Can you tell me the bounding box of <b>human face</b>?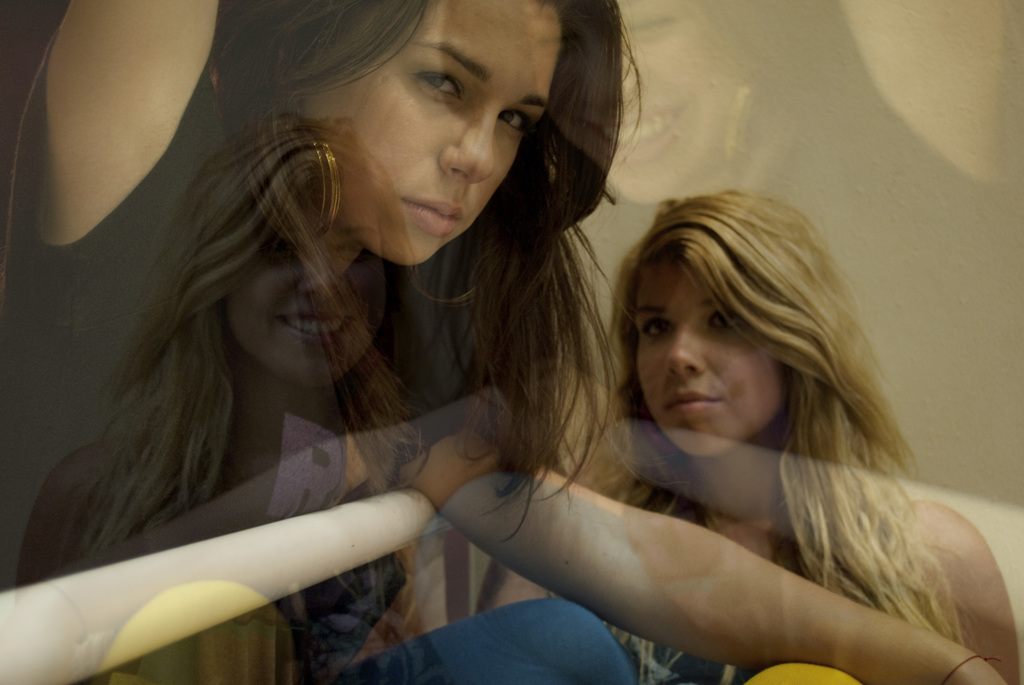
BBox(628, 258, 785, 462).
